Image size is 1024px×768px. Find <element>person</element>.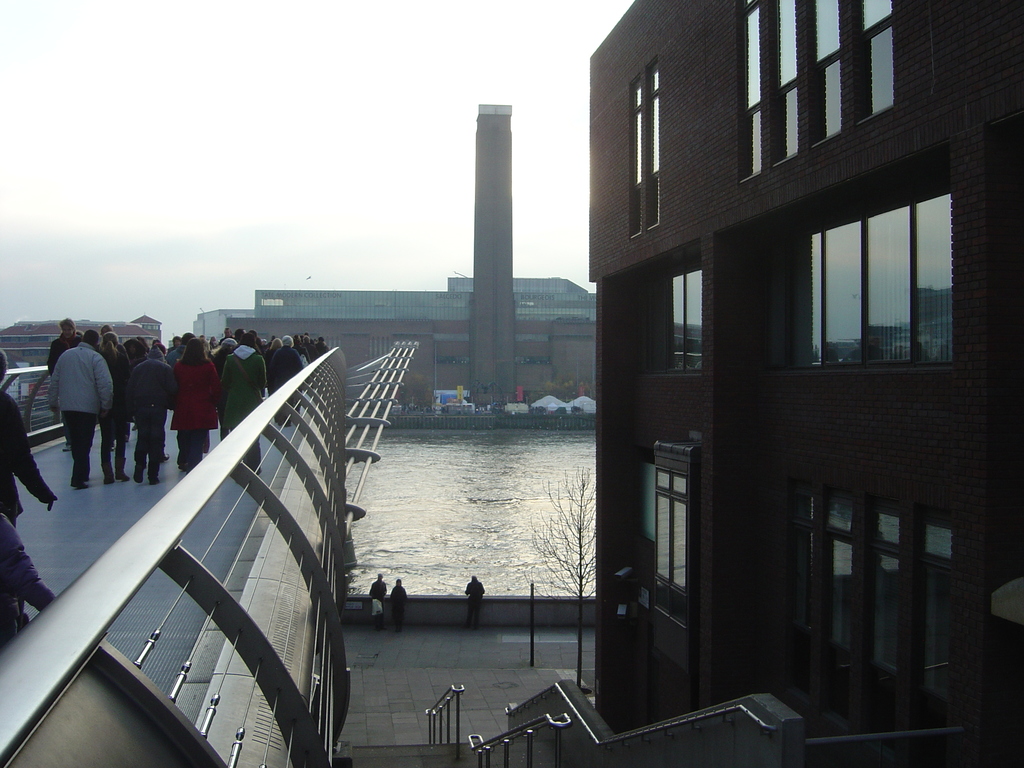
169/339/216/472.
